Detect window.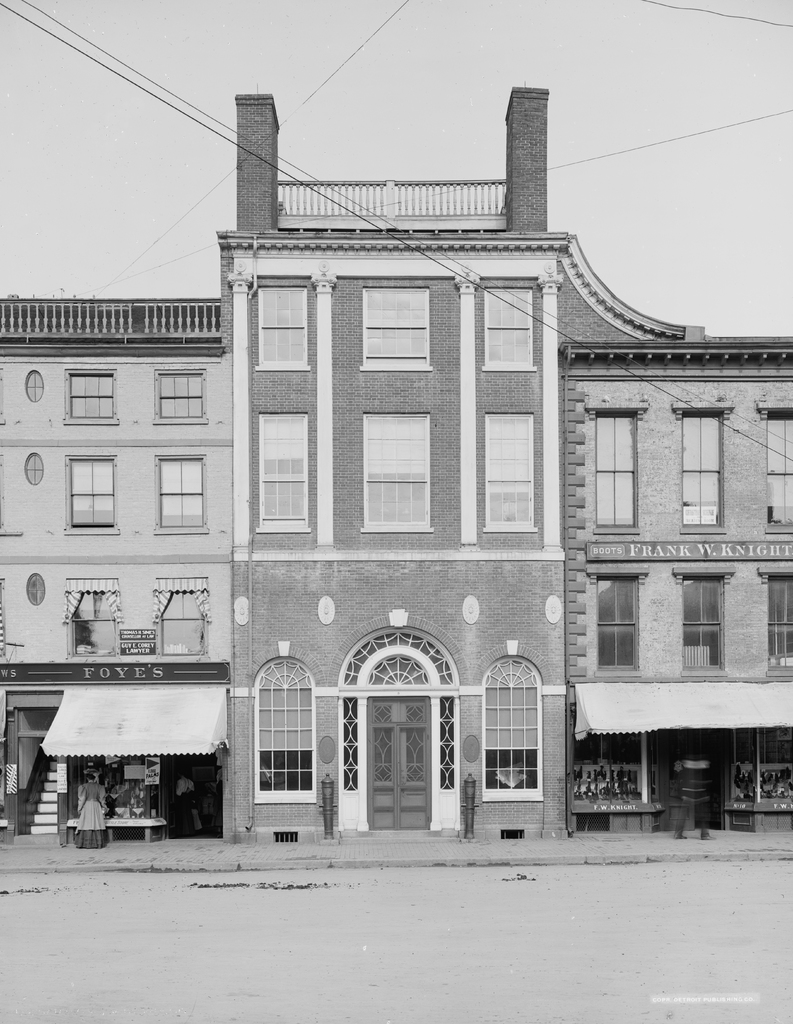
Detected at x1=26, y1=575, x2=44, y2=603.
